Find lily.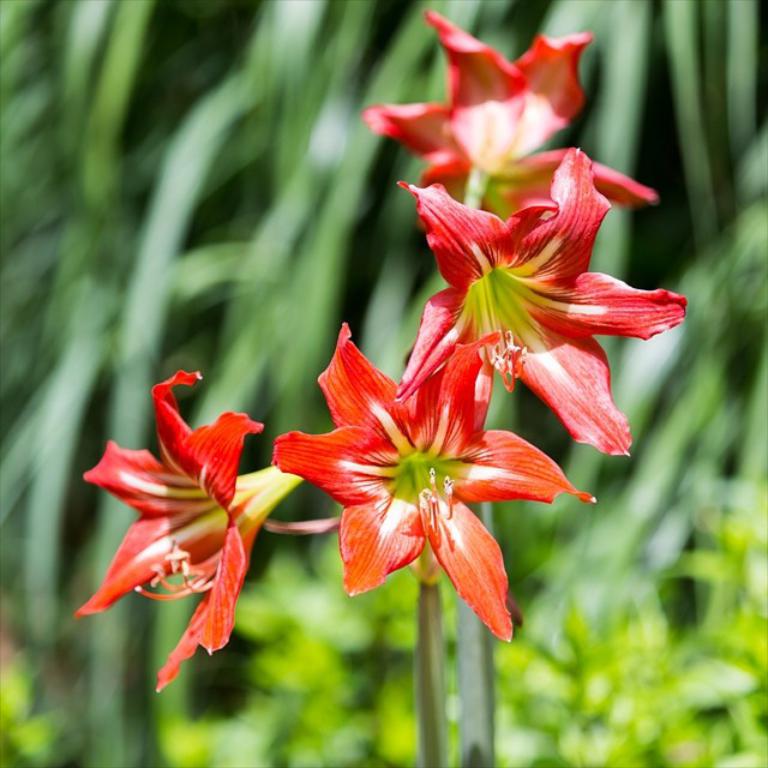
locate(395, 143, 689, 464).
